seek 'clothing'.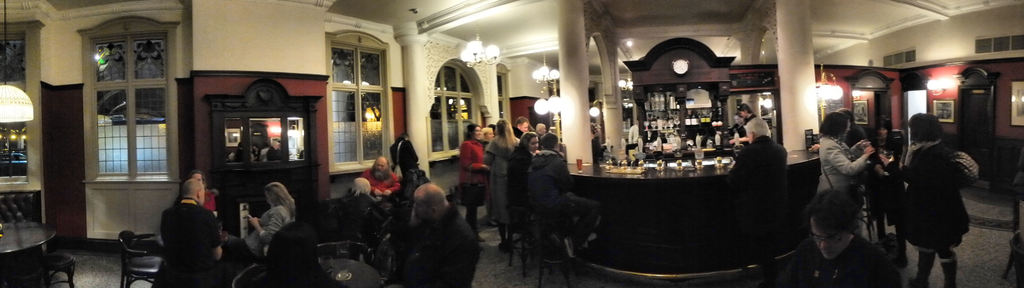
813, 229, 889, 287.
